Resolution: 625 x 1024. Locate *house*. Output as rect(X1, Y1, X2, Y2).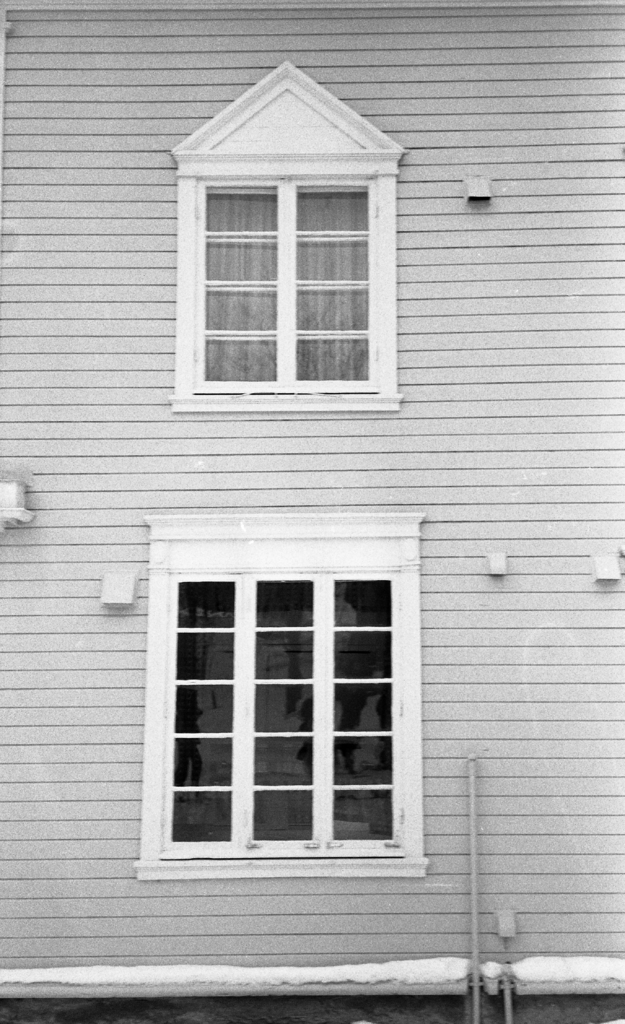
rect(3, 5, 620, 1018).
